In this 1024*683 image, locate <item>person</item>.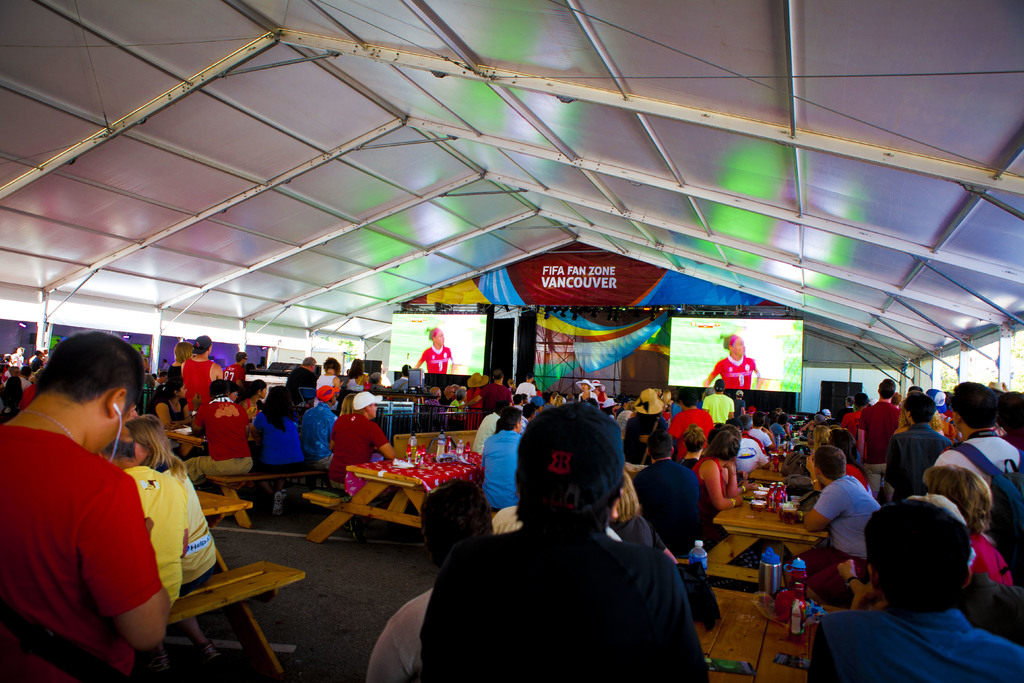
Bounding box: 703, 333, 766, 392.
